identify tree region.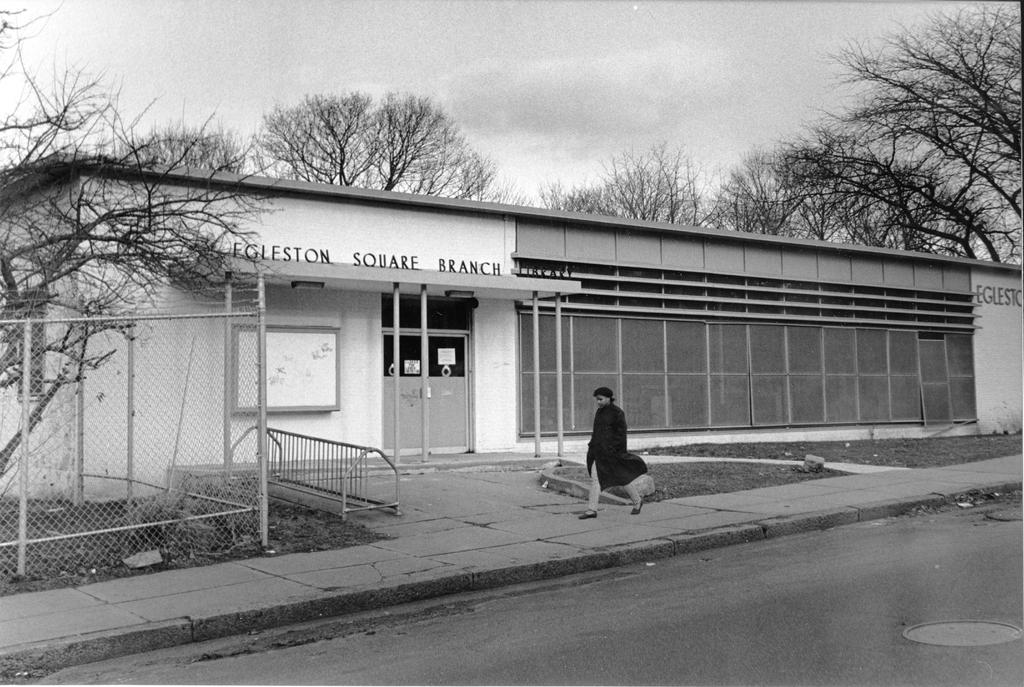
Region: select_region(542, 145, 788, 247).
